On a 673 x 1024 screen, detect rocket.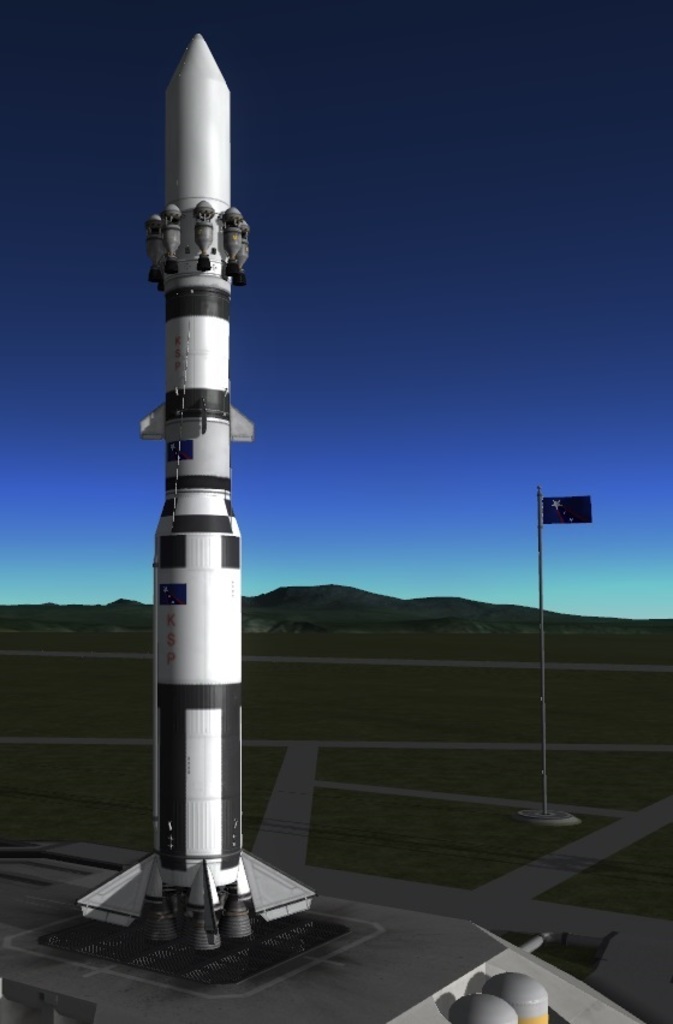
[x1=105, y1=43, x2=286, y2=947].
